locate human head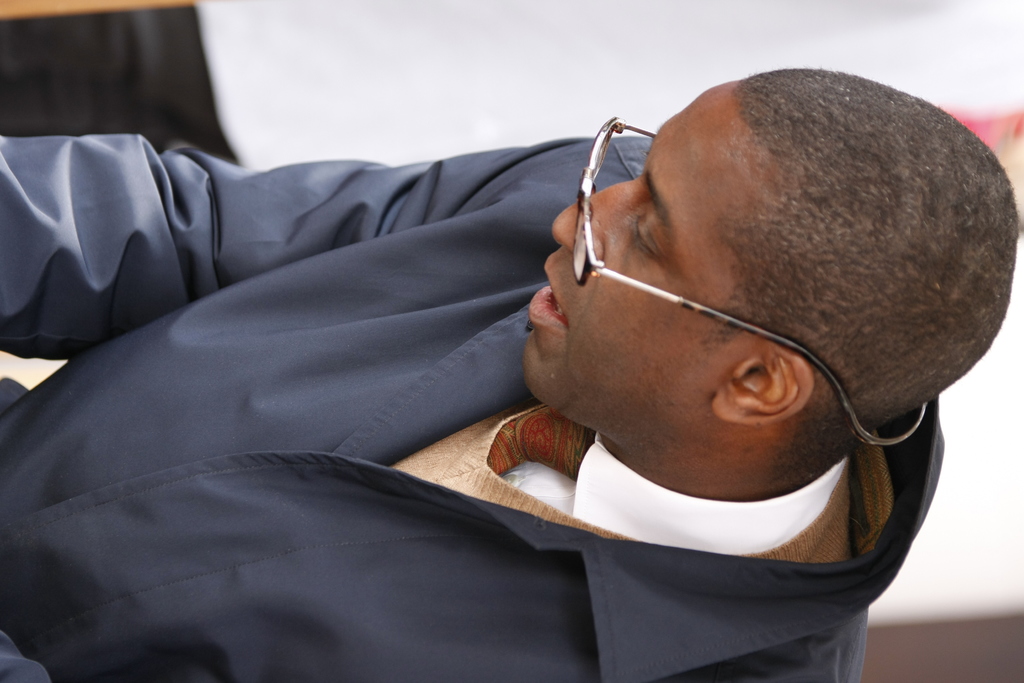
left=514, top=66, right=1021, bottom=512
